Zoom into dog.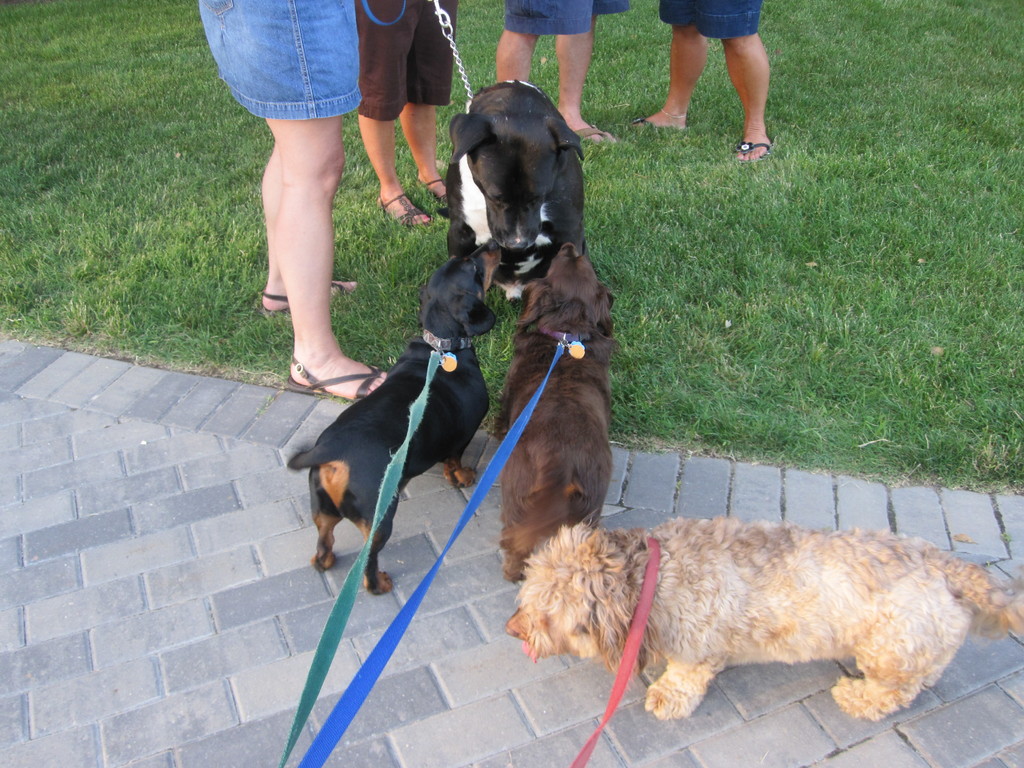
Zoom target: [499, 236, 618, 583].
